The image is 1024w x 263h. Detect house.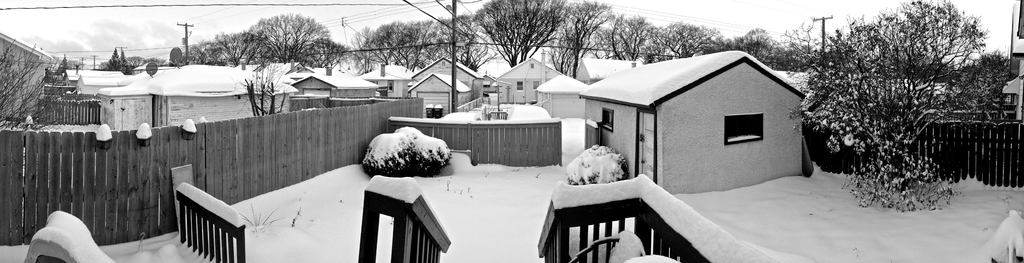
Detection: Rect(69, 57, 265, 133).
